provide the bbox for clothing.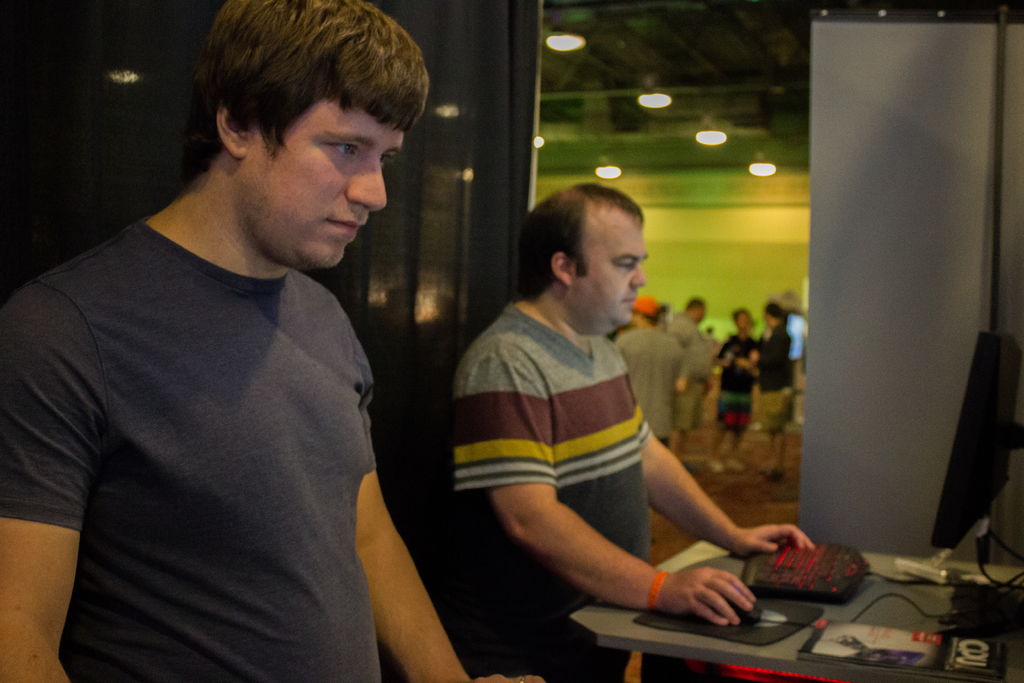
crop(618, 319, 677, 444).
